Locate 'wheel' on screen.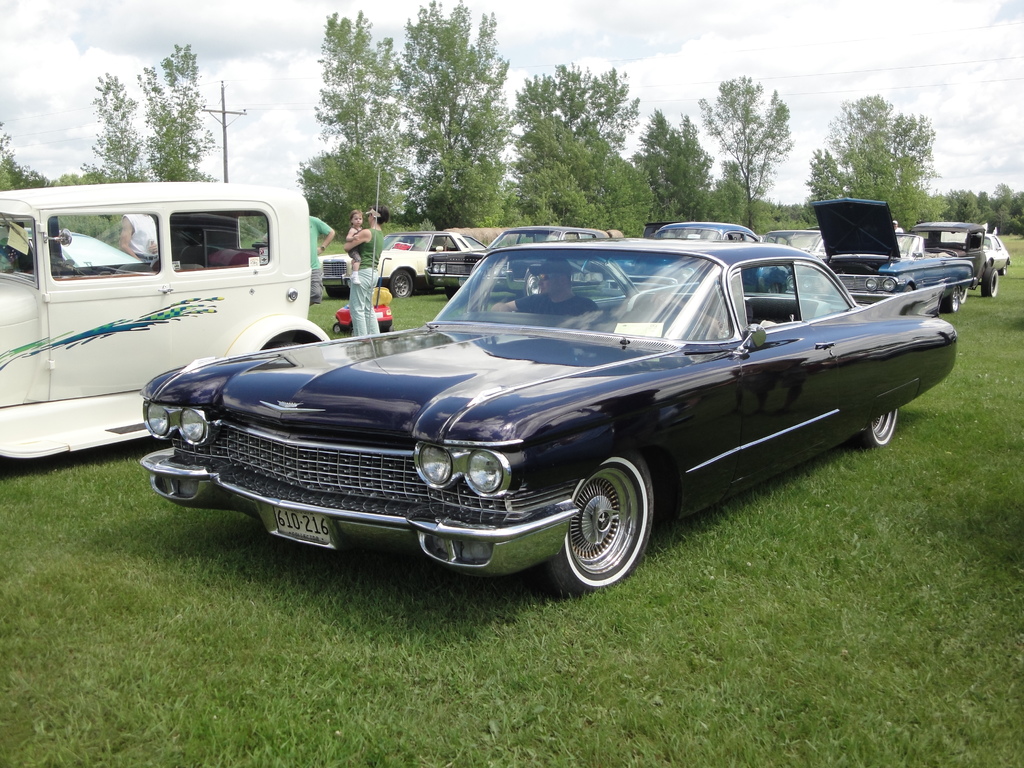
On screen at BBox(388, 269, 413, 298).
